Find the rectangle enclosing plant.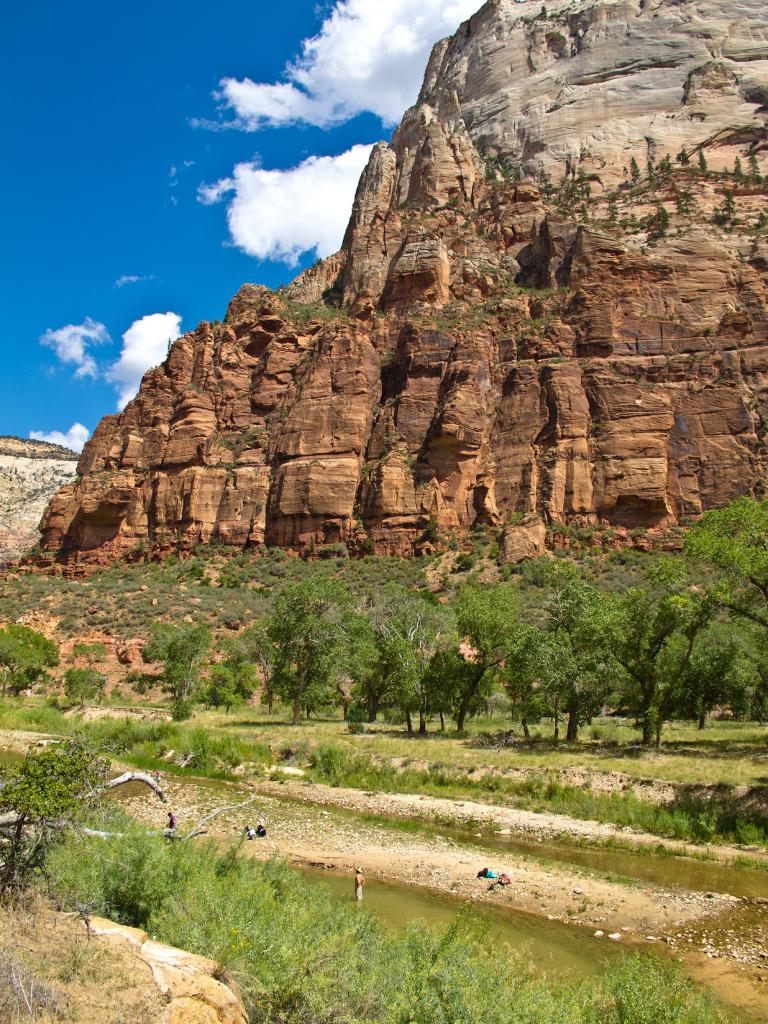
box=[739, 221, 767, 239].
